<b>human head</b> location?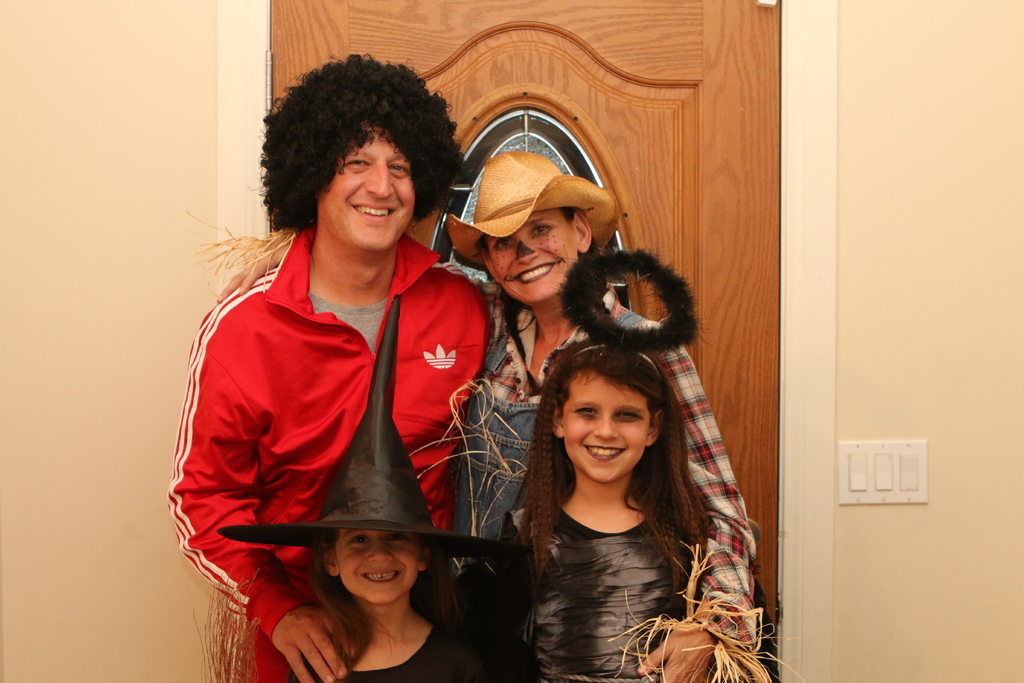
(x1=538, y1=338, x2=681, y2=484)
